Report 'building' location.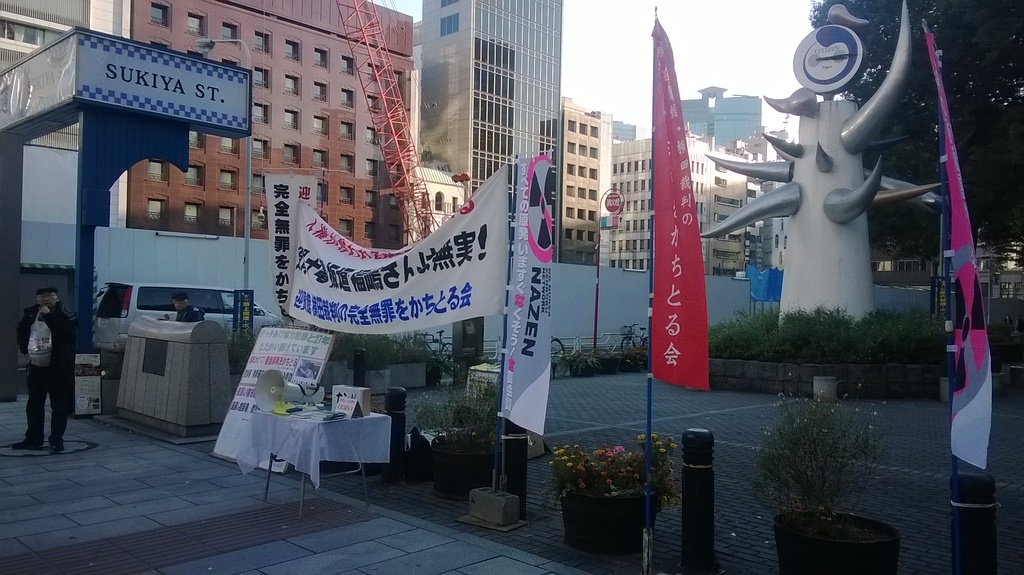
Report: x1=420 y1=0 x2=562 y2=255.
